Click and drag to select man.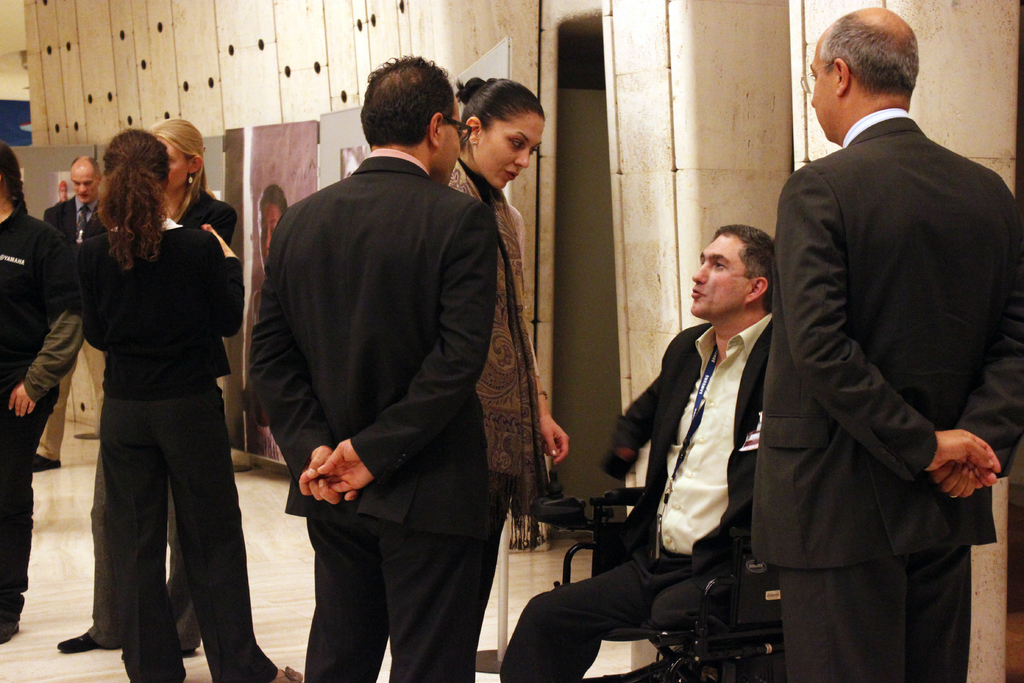
Selection: x1=749 y1=10 x2=1023 y2=682.
